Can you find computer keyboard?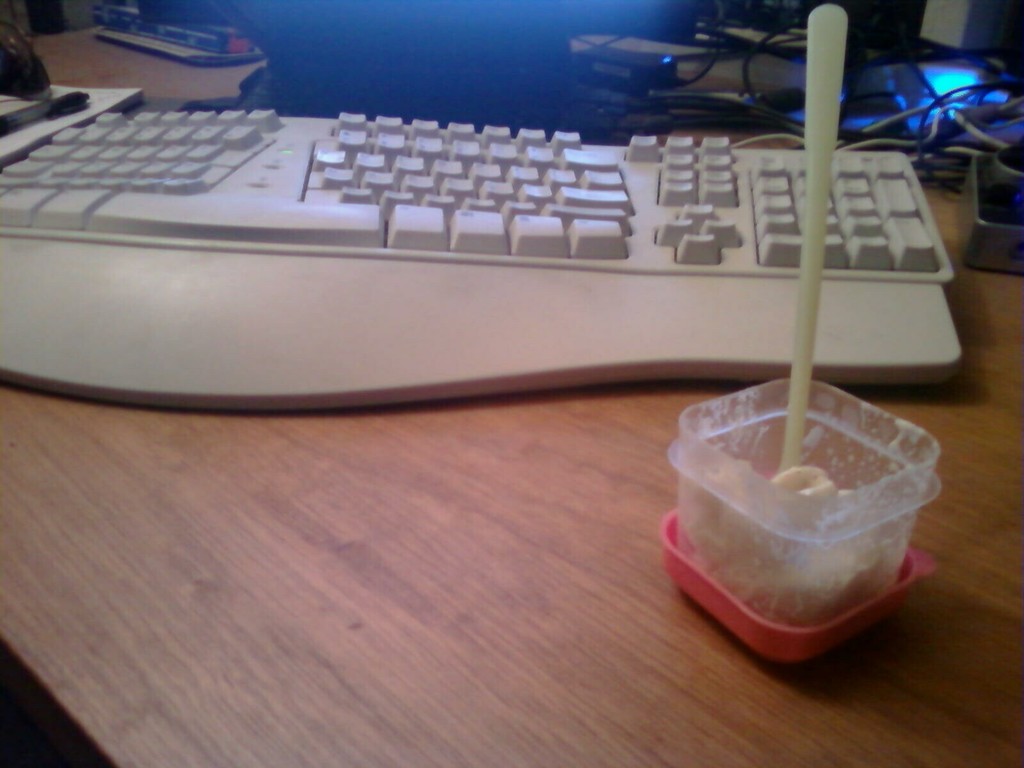
Yes, bounding box: select_region(0, 111, 972, 414).
